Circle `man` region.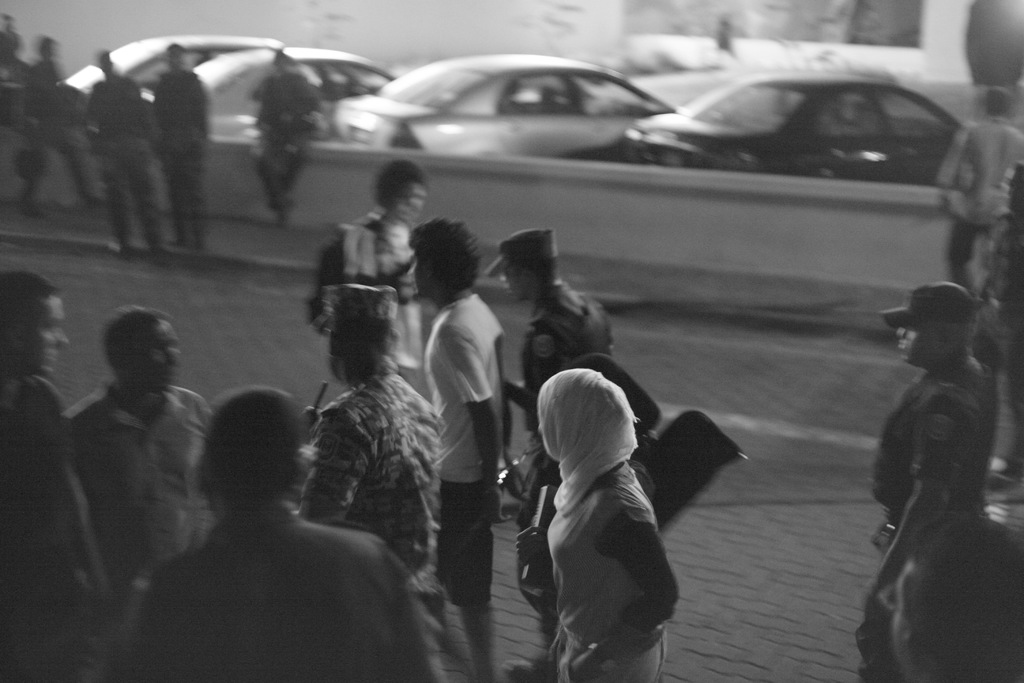
Region: 255/55/316/233.
